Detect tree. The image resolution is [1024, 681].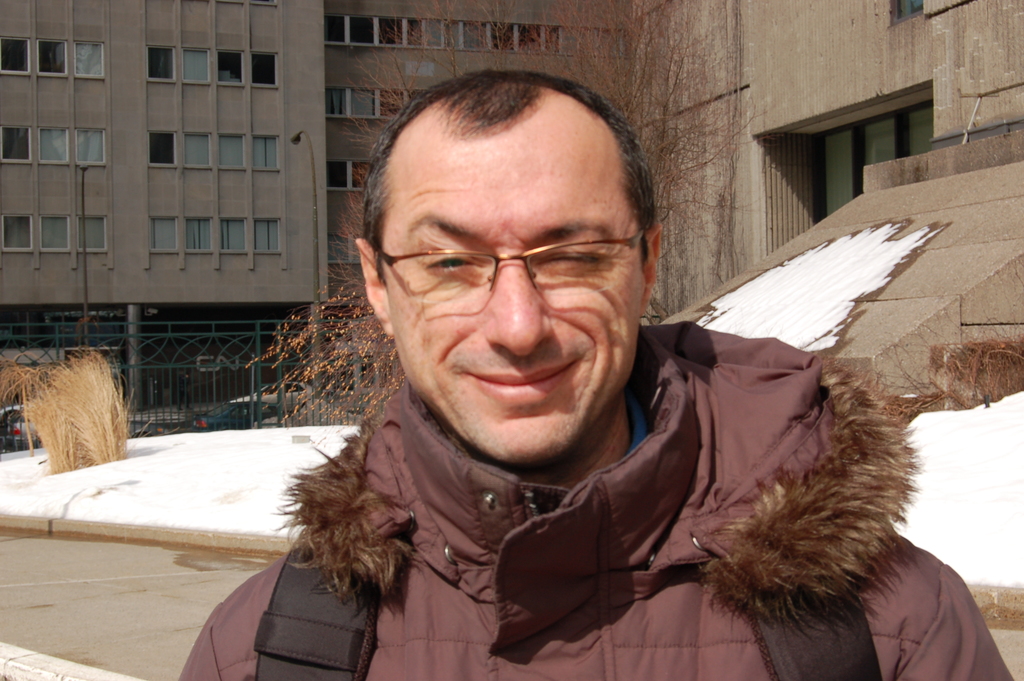
[x1=255, y1=261, x2=403, y2=417].
